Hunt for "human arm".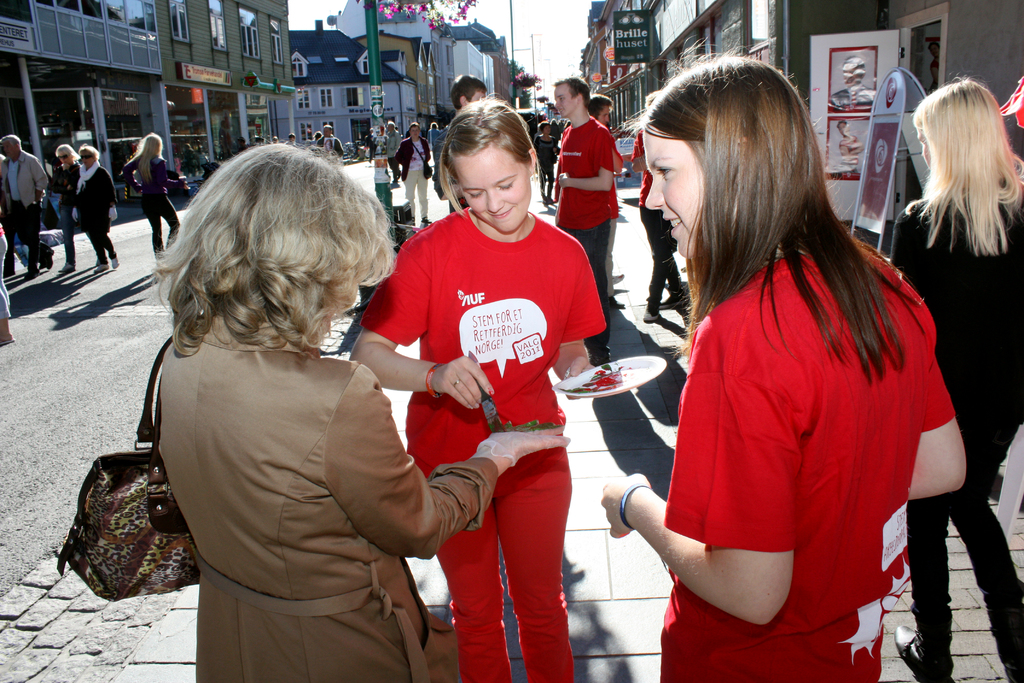
Hunted down at x1=627, y1=129, x2=650, y2=173.
